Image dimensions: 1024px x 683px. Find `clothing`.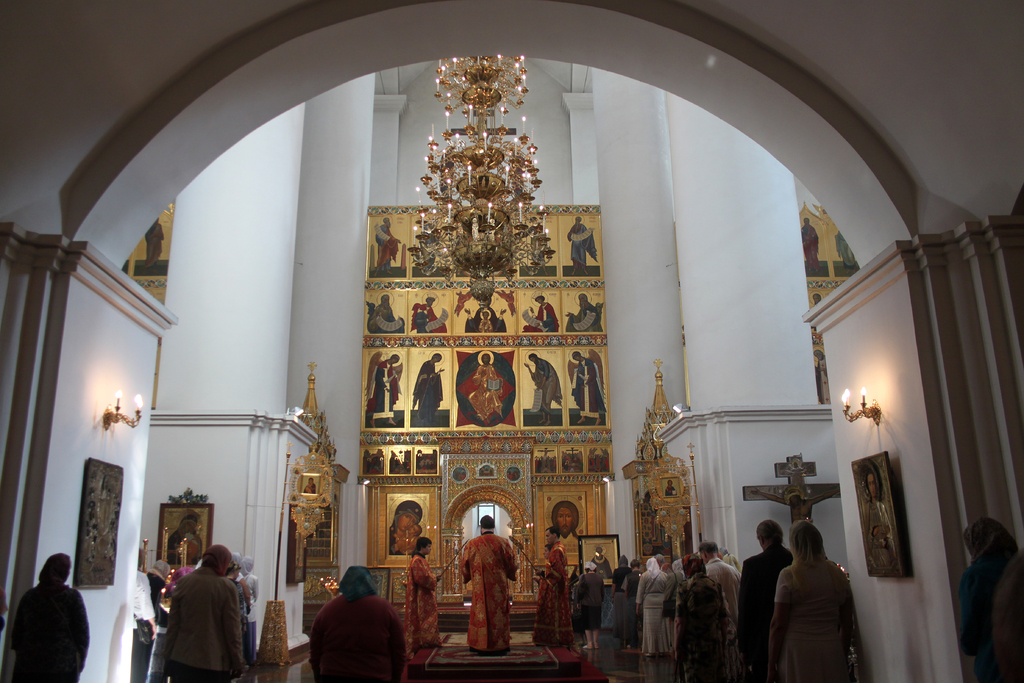
(left=567, top=221, right=600, bottom=274).
